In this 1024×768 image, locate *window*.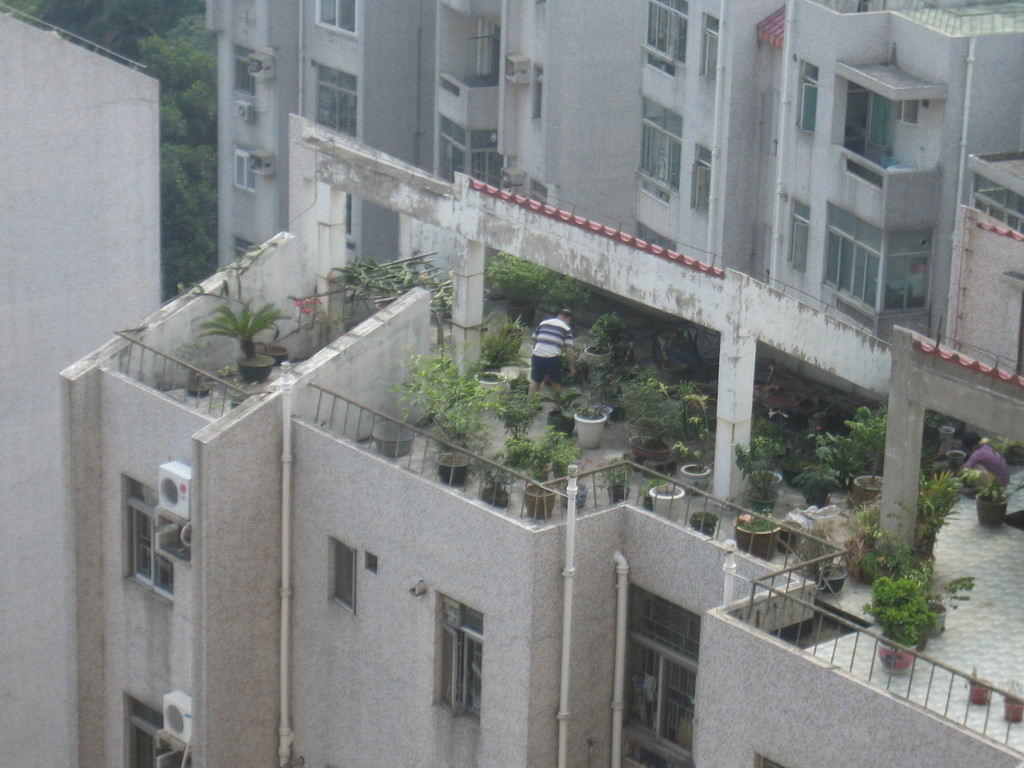
Bounding box: x1=424, y1=593, x2=484, y2=716.
